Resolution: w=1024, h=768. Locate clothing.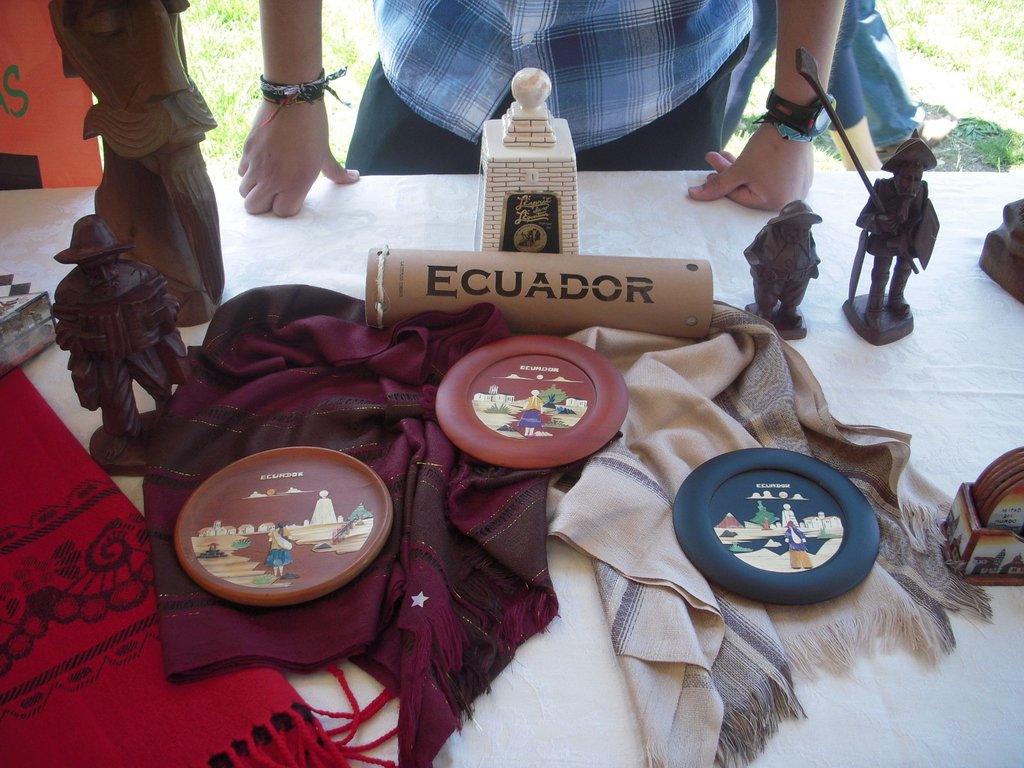
Rect(337, 0, 762, 174).
